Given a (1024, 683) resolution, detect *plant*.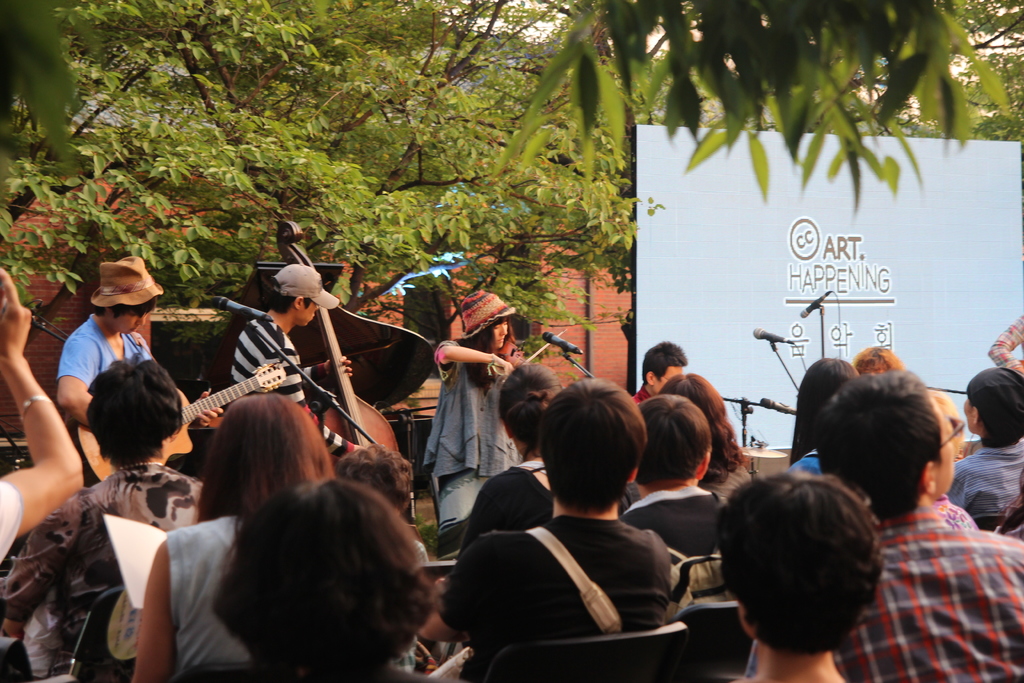
412, 514, 443, 553.
